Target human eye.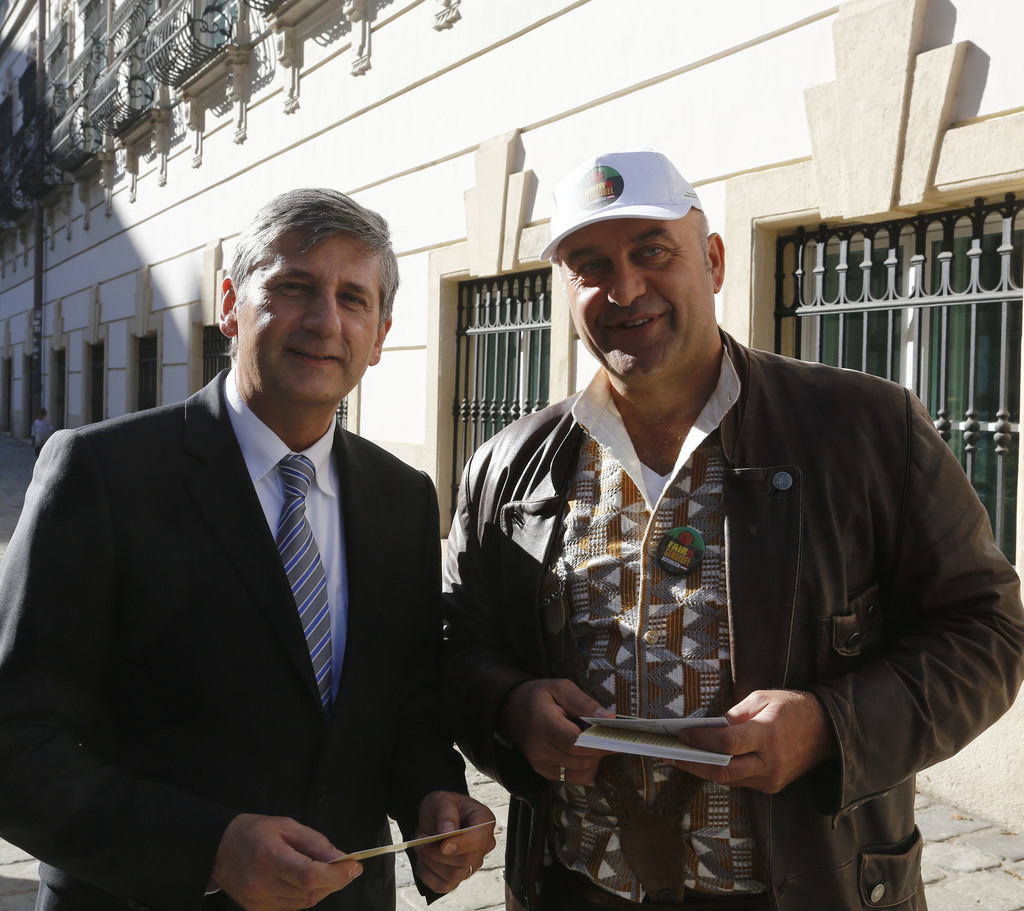
Target region: box=[267, 275, 308, 300].
